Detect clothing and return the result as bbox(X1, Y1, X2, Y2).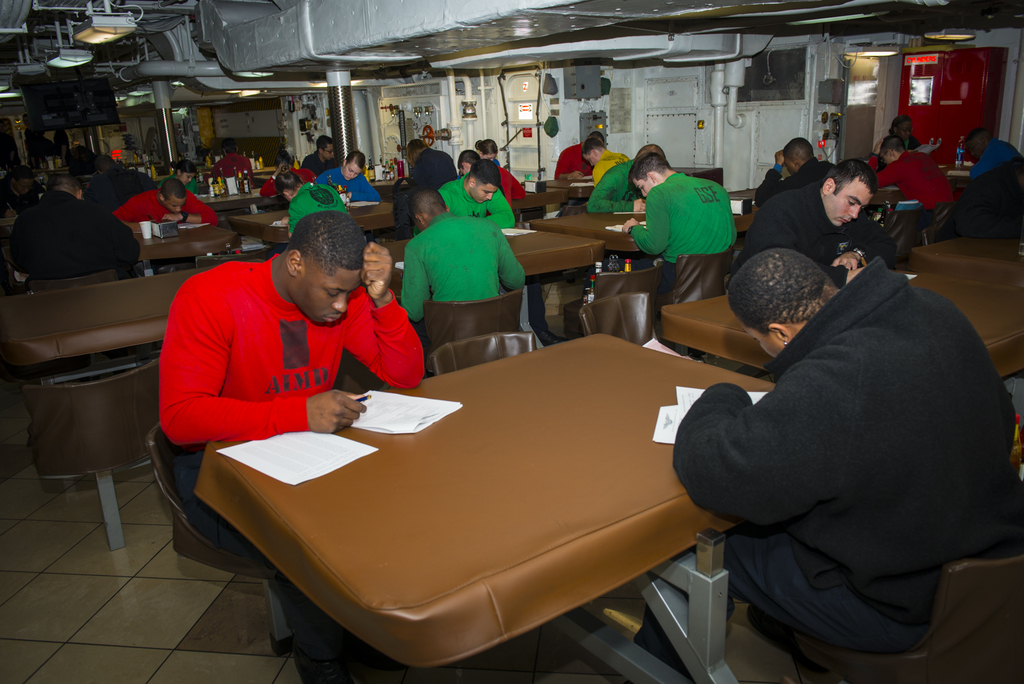
bbox(399, 209, 527, 318).
